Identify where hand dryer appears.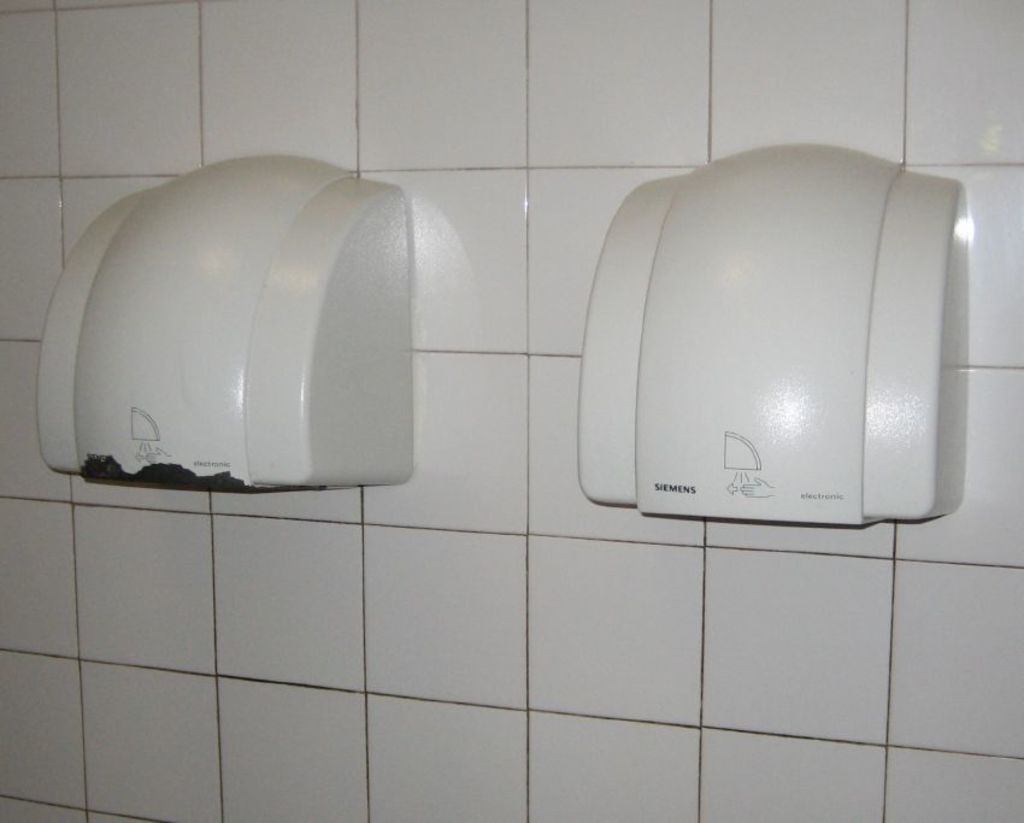
Appears at 36/155/412/492.
